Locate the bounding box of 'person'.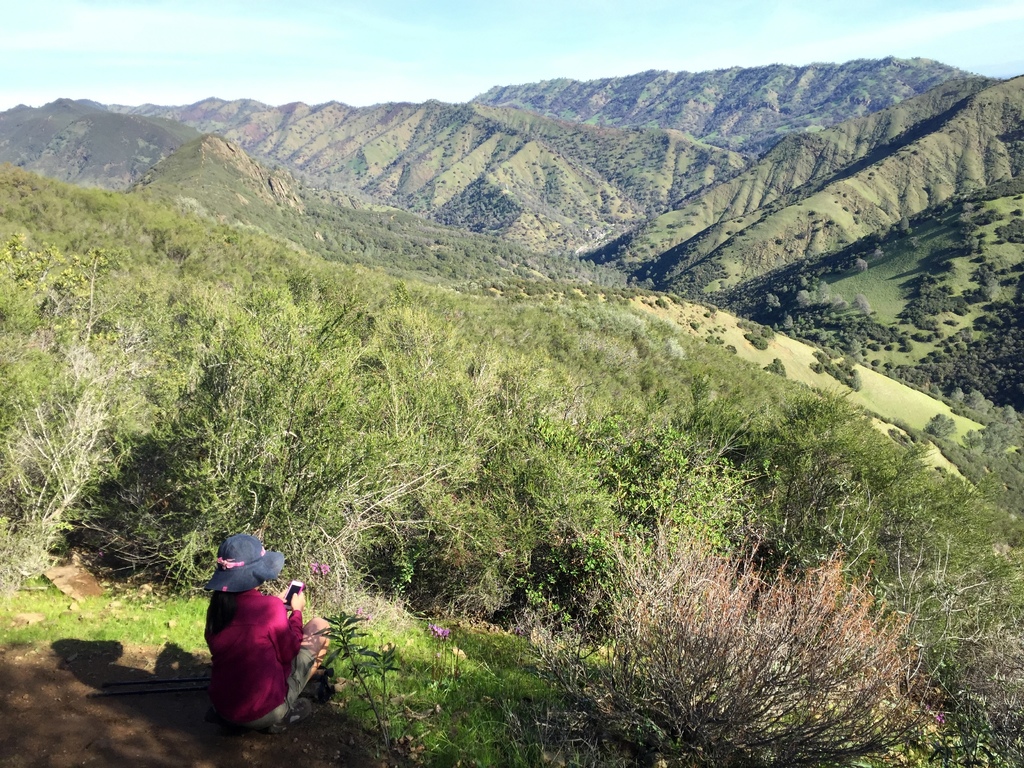
Bounding box: left=202, top=516, right=307, bottom=728.
